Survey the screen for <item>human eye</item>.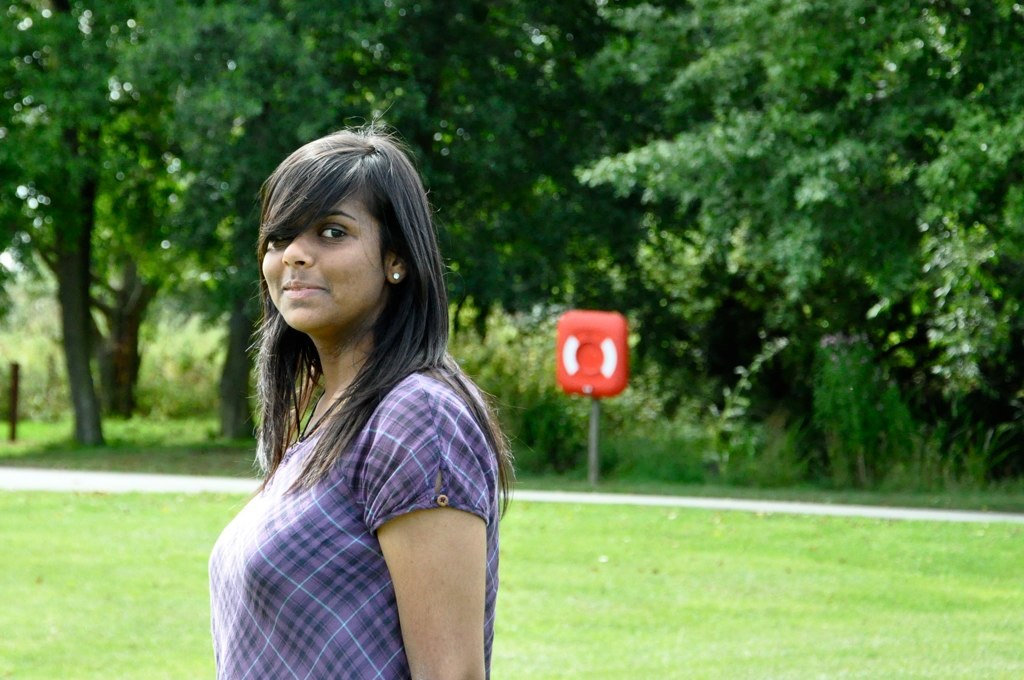
Survey found: crop(316, 218, 353, 241).
